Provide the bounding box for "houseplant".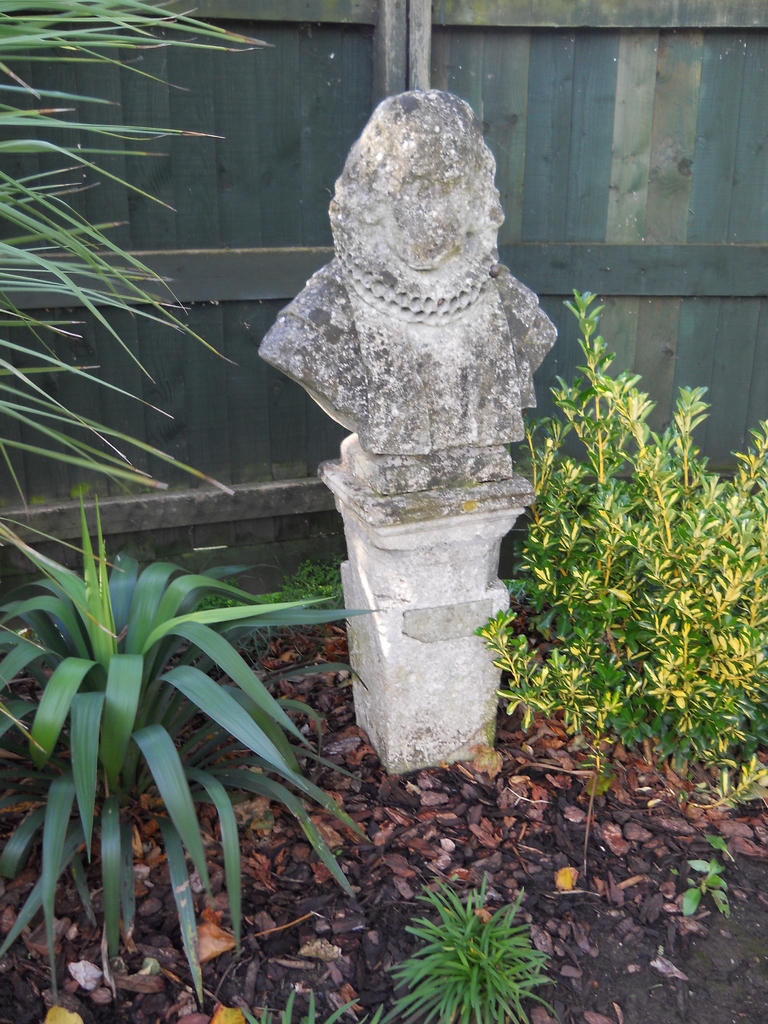
pyautogui.locateOnScreen(0, 484, 386, 1000).
